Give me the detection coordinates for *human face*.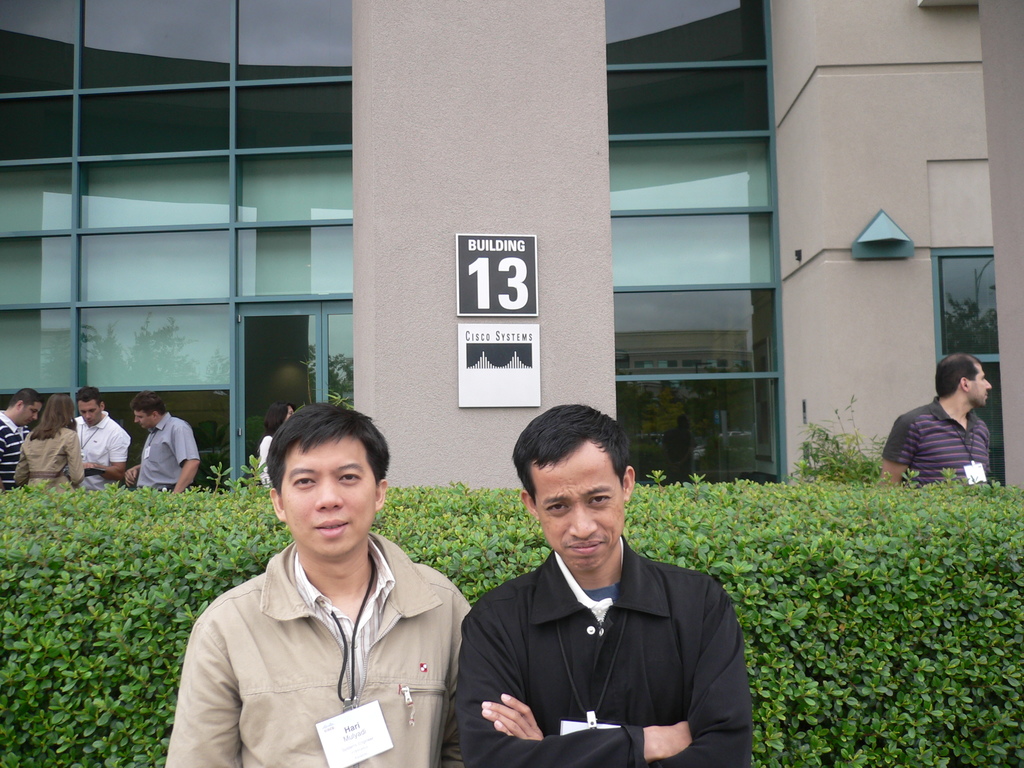
81:403:100:428.
